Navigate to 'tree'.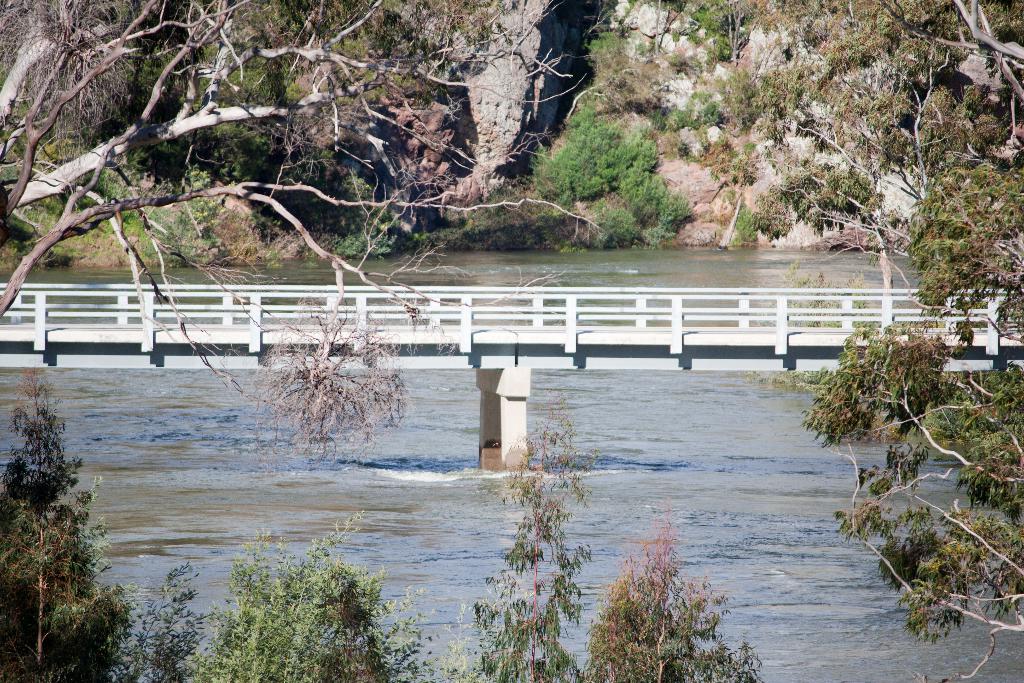
Navigation target: region(472, 390, 583, 682).
